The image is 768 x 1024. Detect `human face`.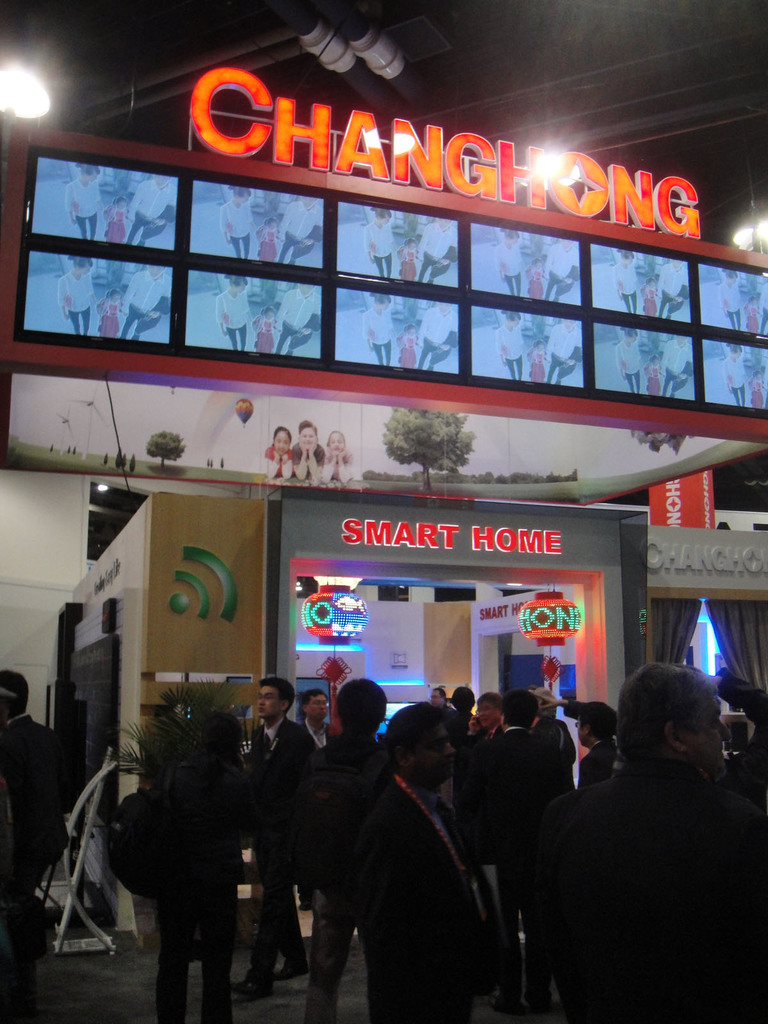
Detection: (653,359,660,364).
